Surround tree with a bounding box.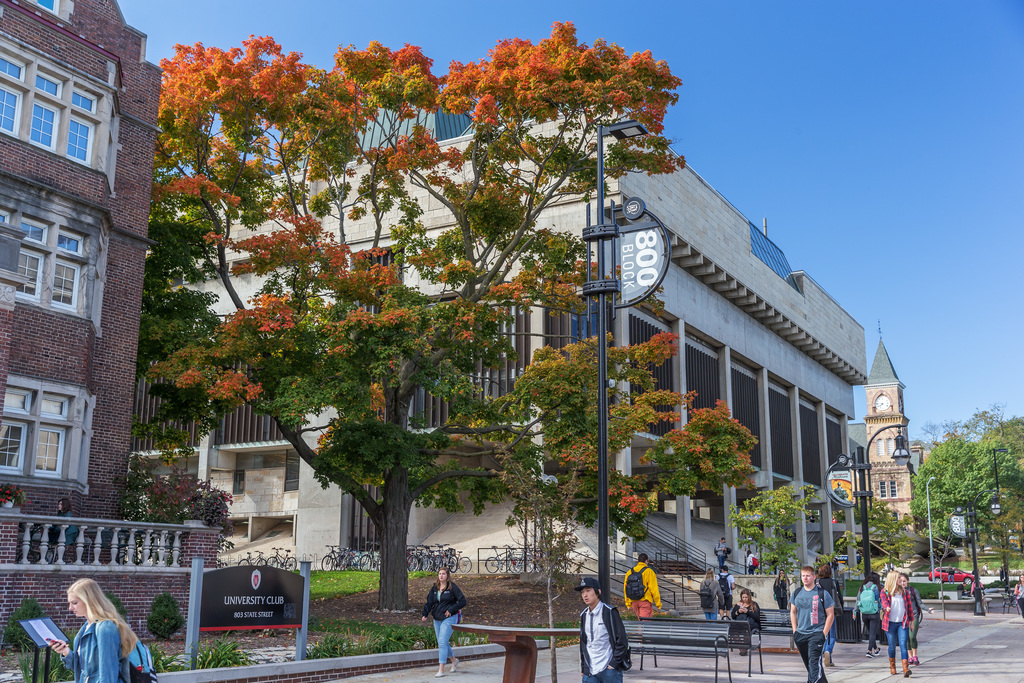
[909,413,1023,577].
